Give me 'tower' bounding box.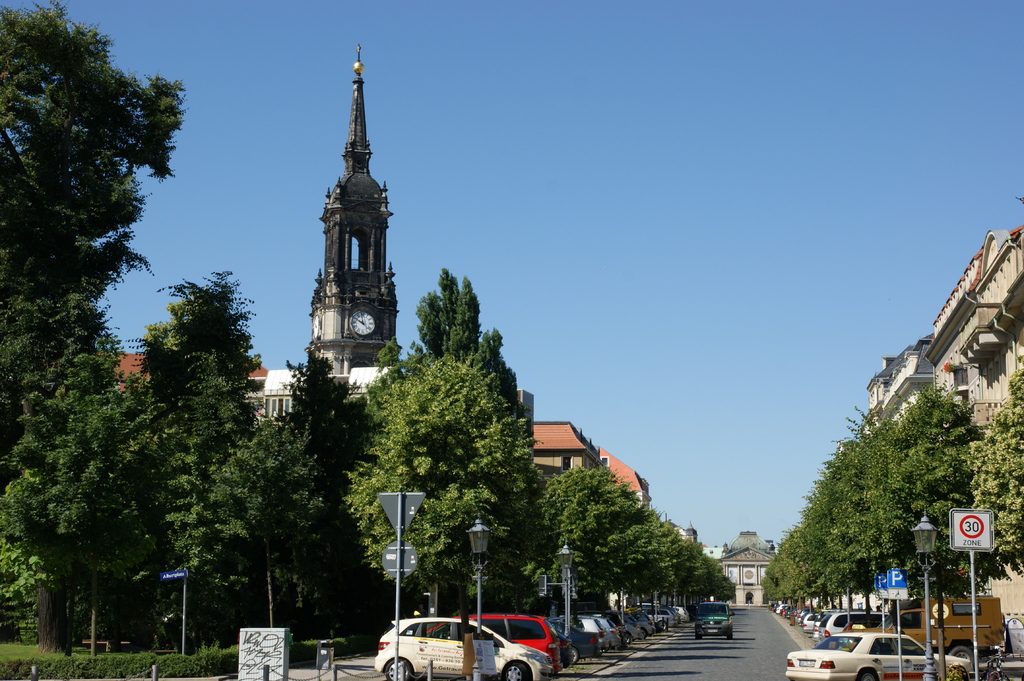
x1=287, y1=51, x2=410, y2=398.
